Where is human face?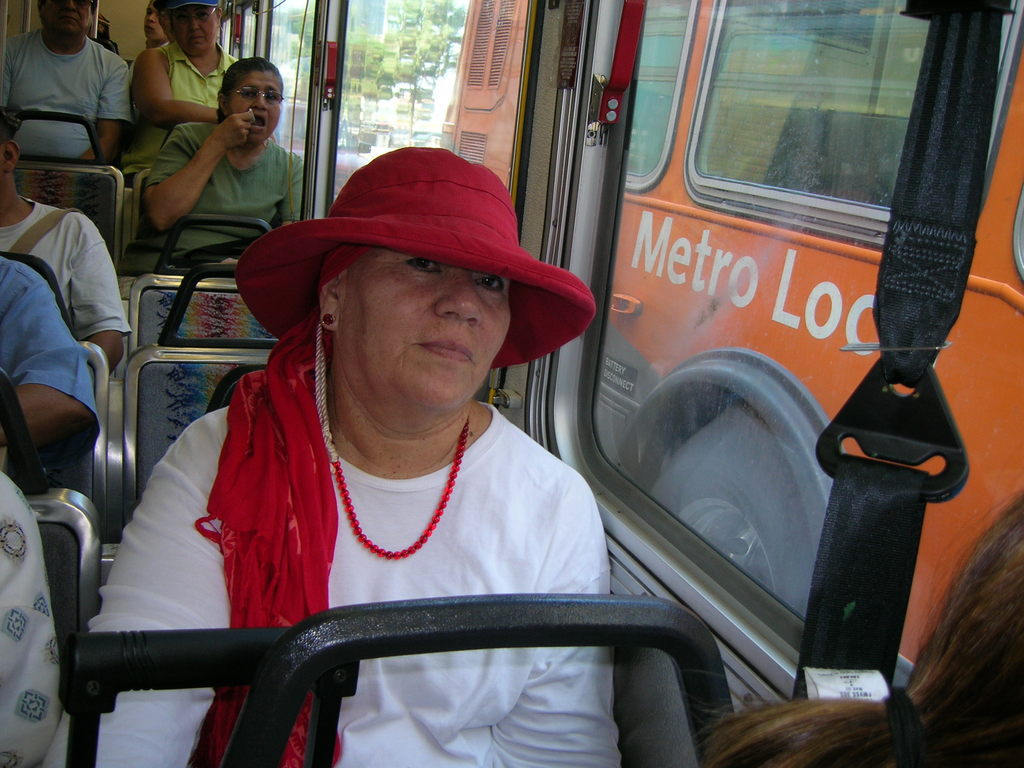
box=[346, 252, 514, 410].
